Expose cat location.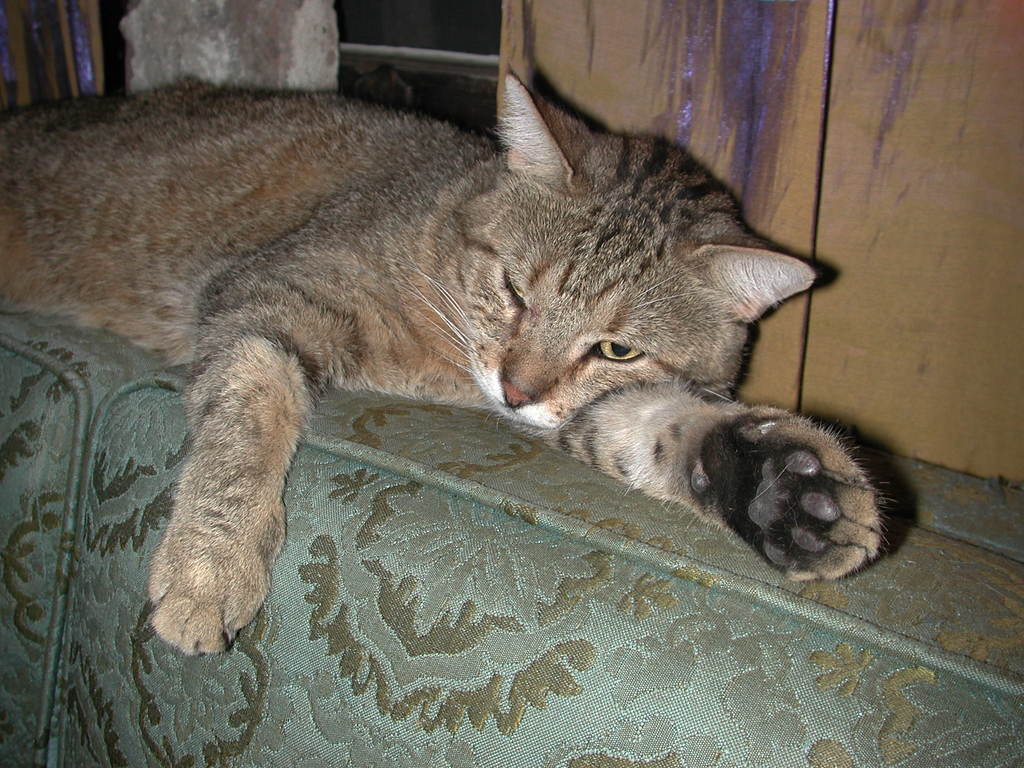
Exposed at region(3, 61, 900, 660).
